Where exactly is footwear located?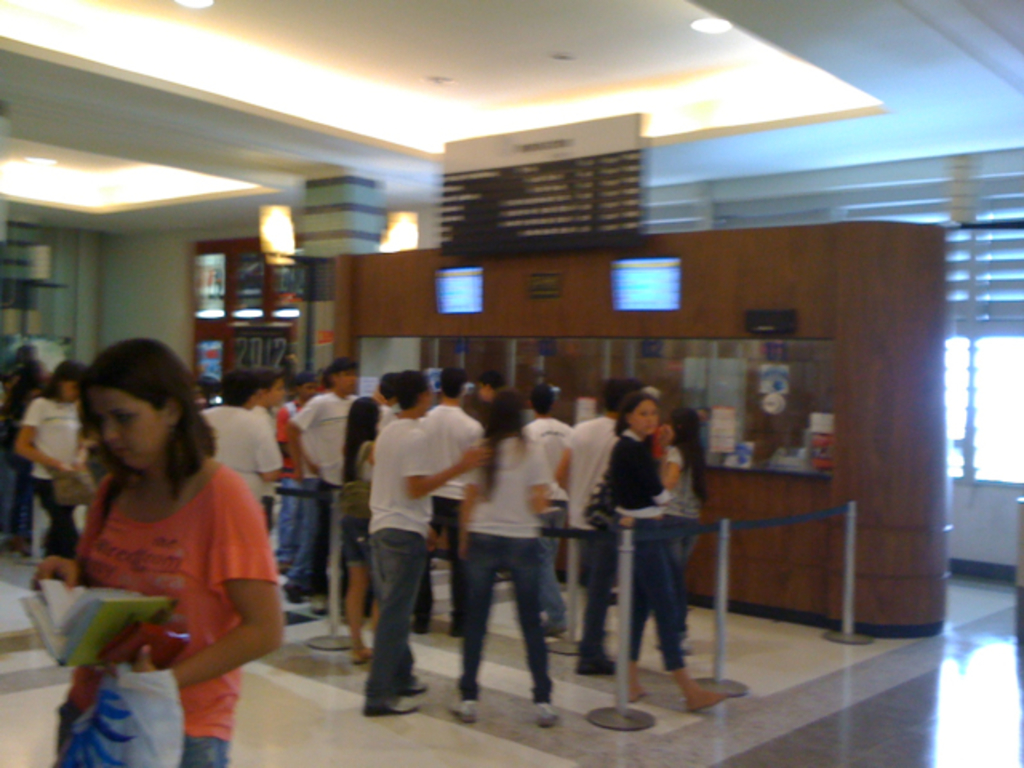
Its bounding box is 579,659,626,680.
